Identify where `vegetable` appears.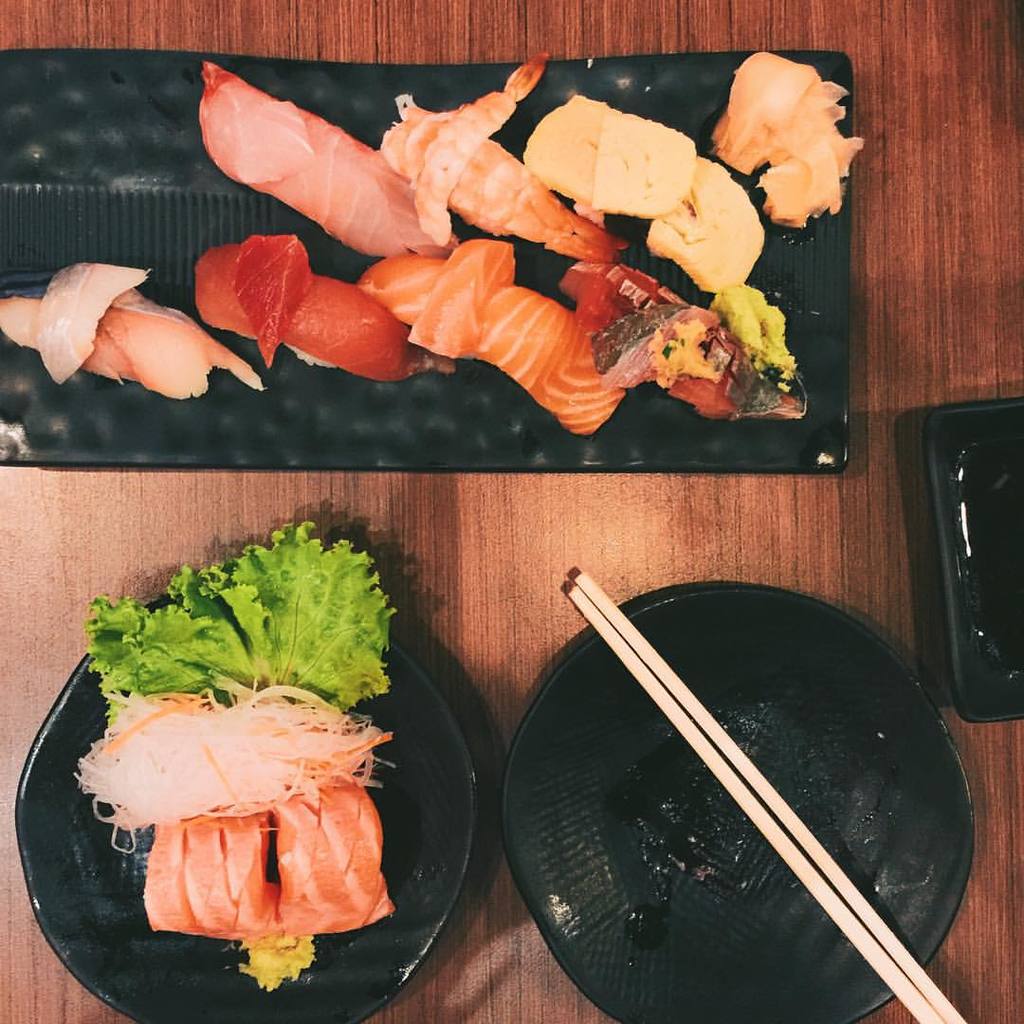
Appears at <bbox>76, 689, 399, 850</bbox>.
